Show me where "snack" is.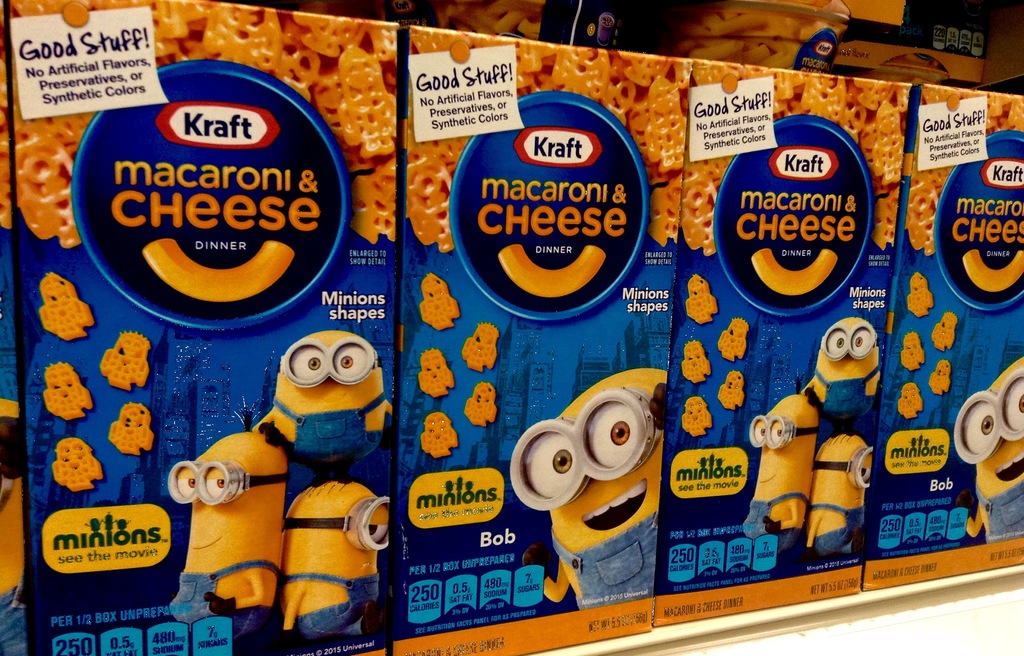
"snack" is at bbox=(932, 361, 947, 394).
